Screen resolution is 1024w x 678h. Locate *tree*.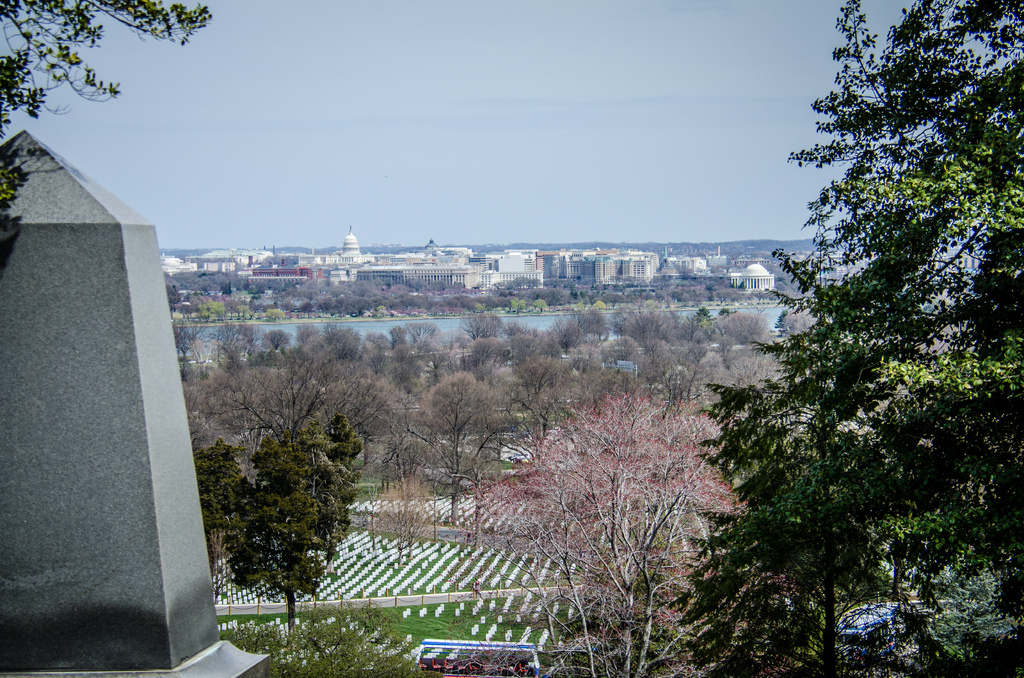
select_region(259, 319, 291, 369).
